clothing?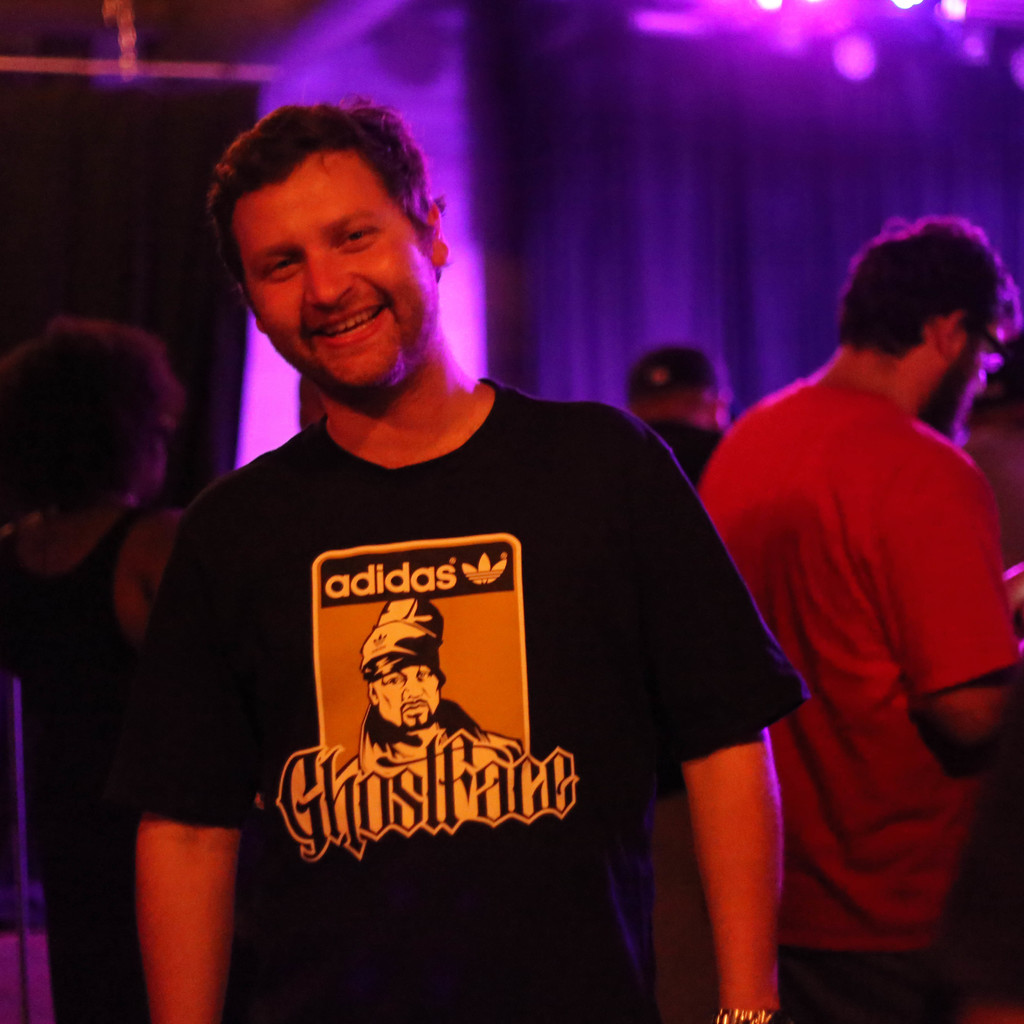
154, 357, 759, 969
